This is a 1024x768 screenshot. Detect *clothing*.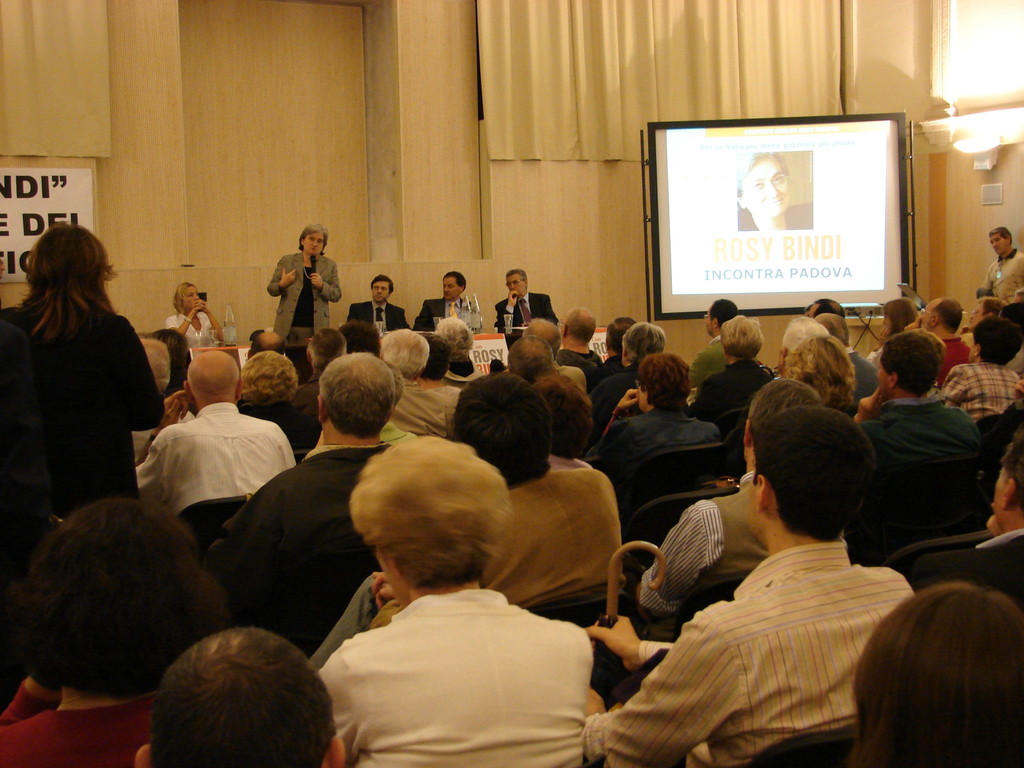
388:383:460:442.
